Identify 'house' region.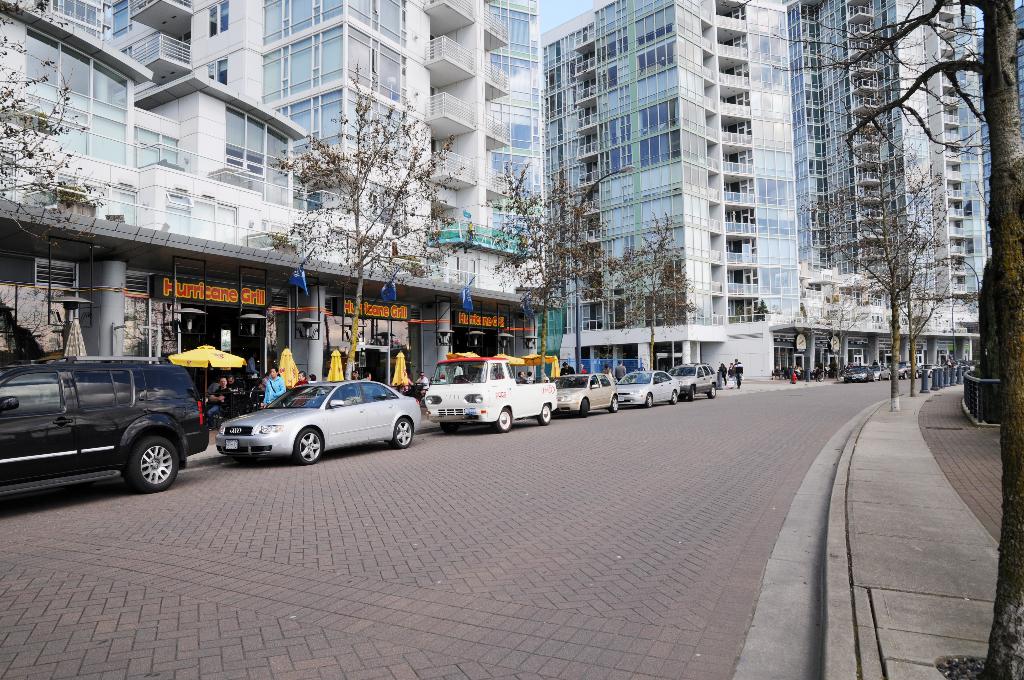
Region: {"left": 1, "top": 0, "right": 424, "bottom": 294}.
